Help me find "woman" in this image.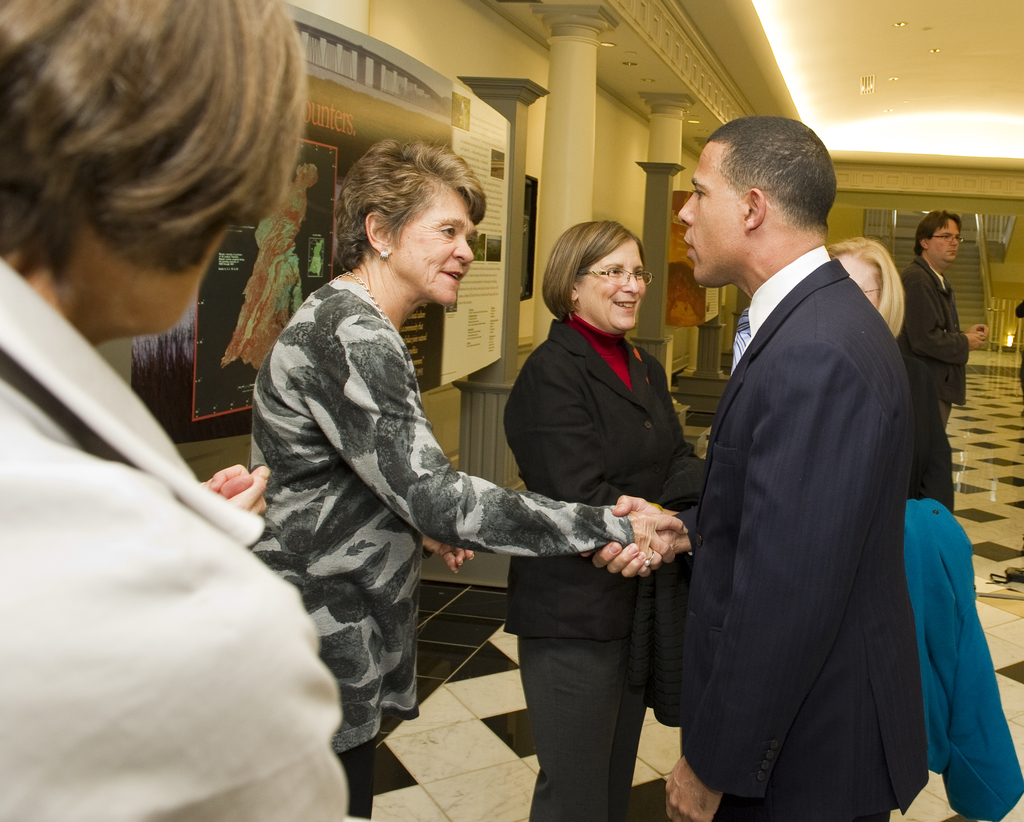
Found it: BBox(819, 232, 905, 333).
